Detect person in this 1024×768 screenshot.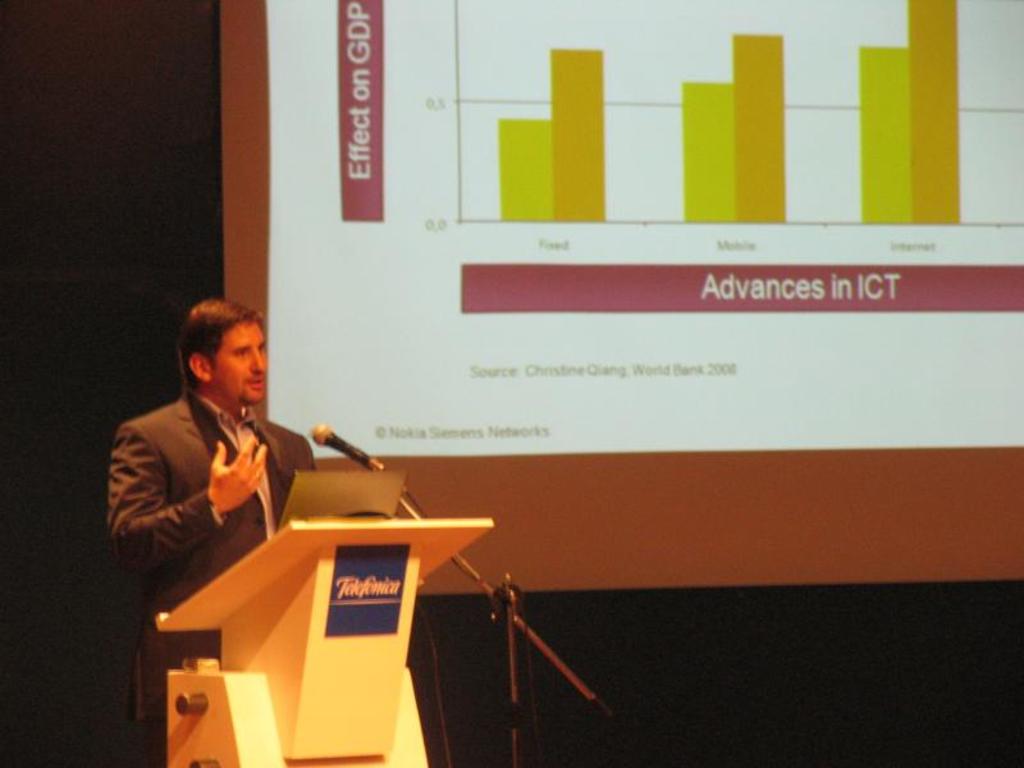
Detection: (x1=100, y1=296, x2=321, y2=767).
